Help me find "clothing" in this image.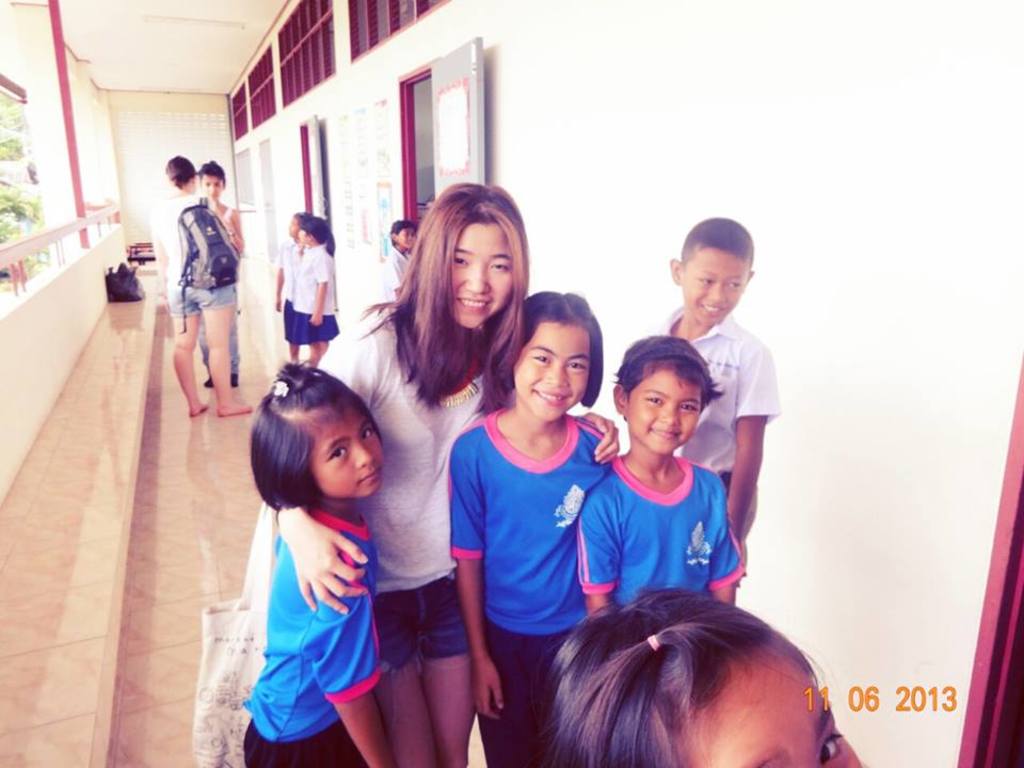
Found it: {"x1": 443, "y1": 405, "x2": 620, "y2": 767}.
